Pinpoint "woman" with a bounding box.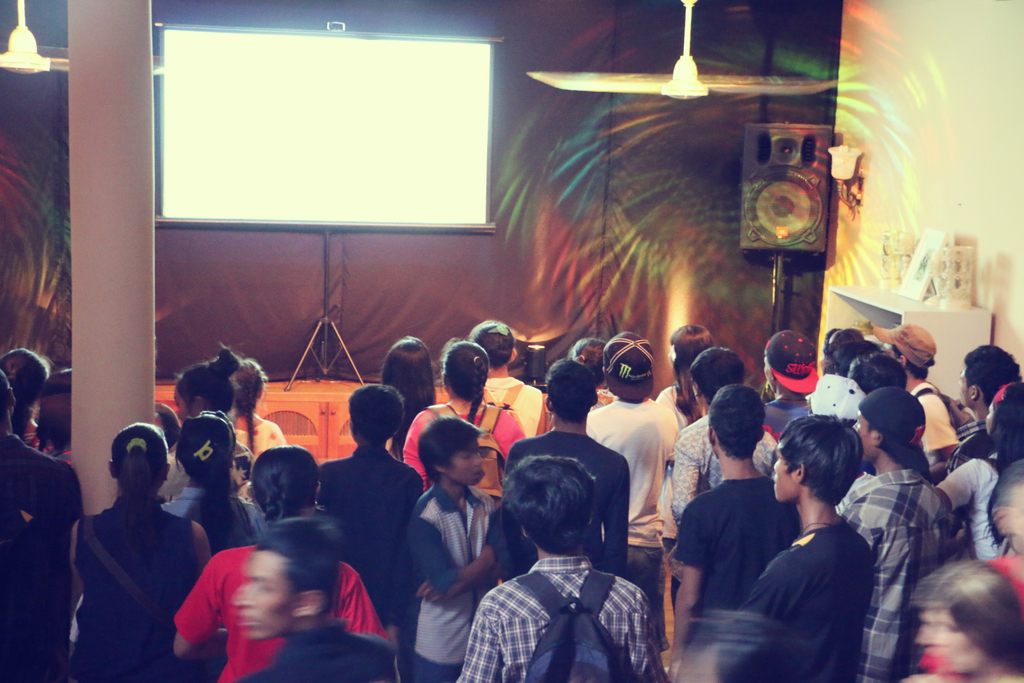
region(0, 350, 56, 456).
